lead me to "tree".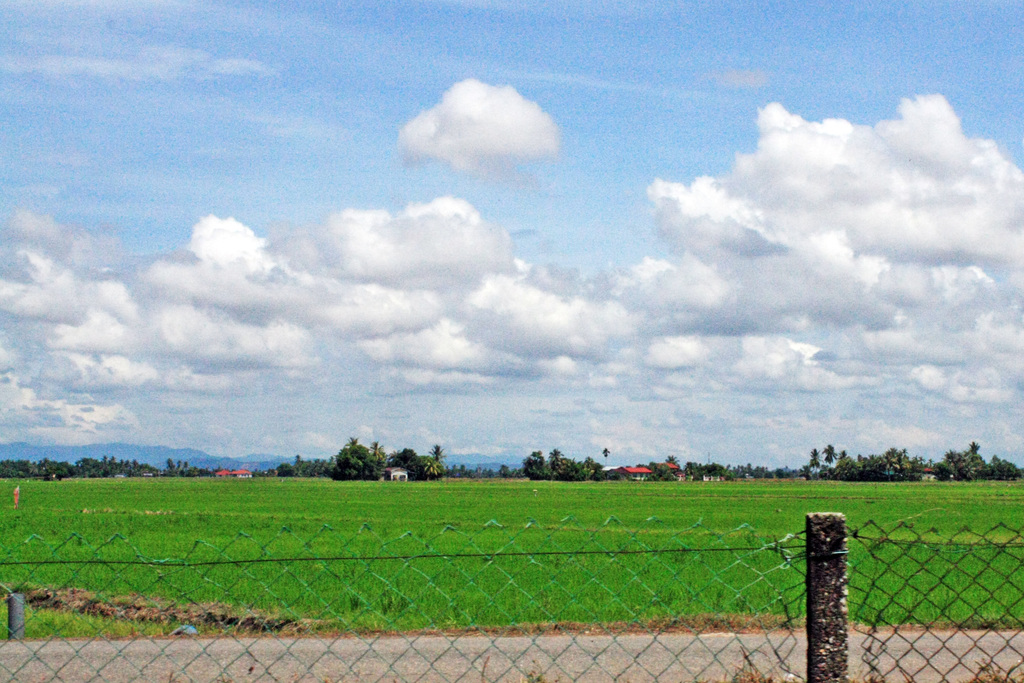
Lead to {"x1": 177, "y1": 461, "x2": 190, "y2": 473}.
